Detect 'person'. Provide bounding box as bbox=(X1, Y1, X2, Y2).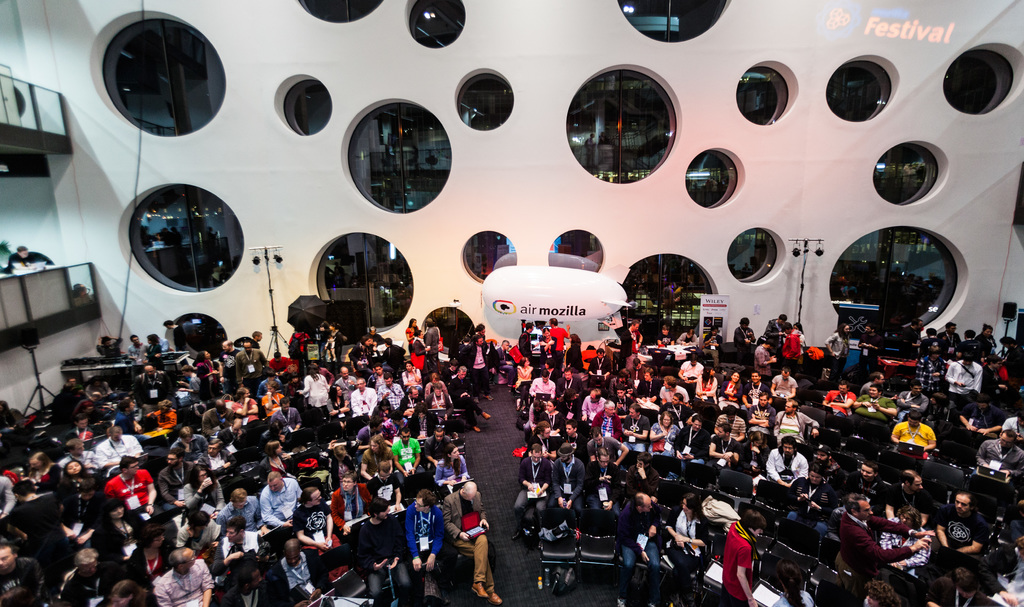
bbox=(365, 363, 390, 388).
